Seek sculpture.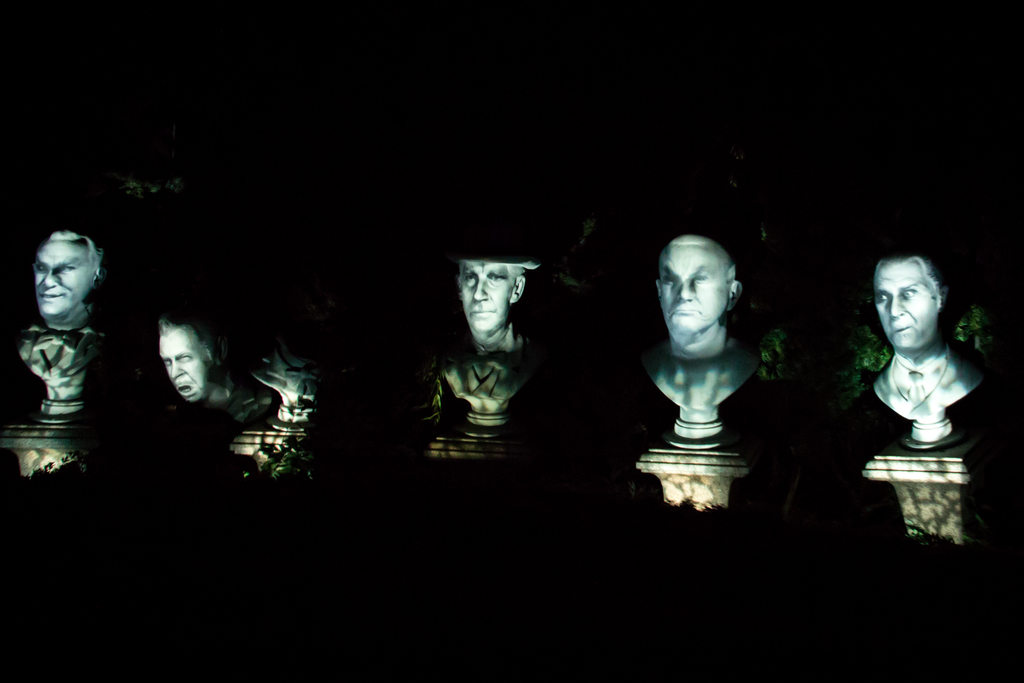
[150, 304, 335, 488].
